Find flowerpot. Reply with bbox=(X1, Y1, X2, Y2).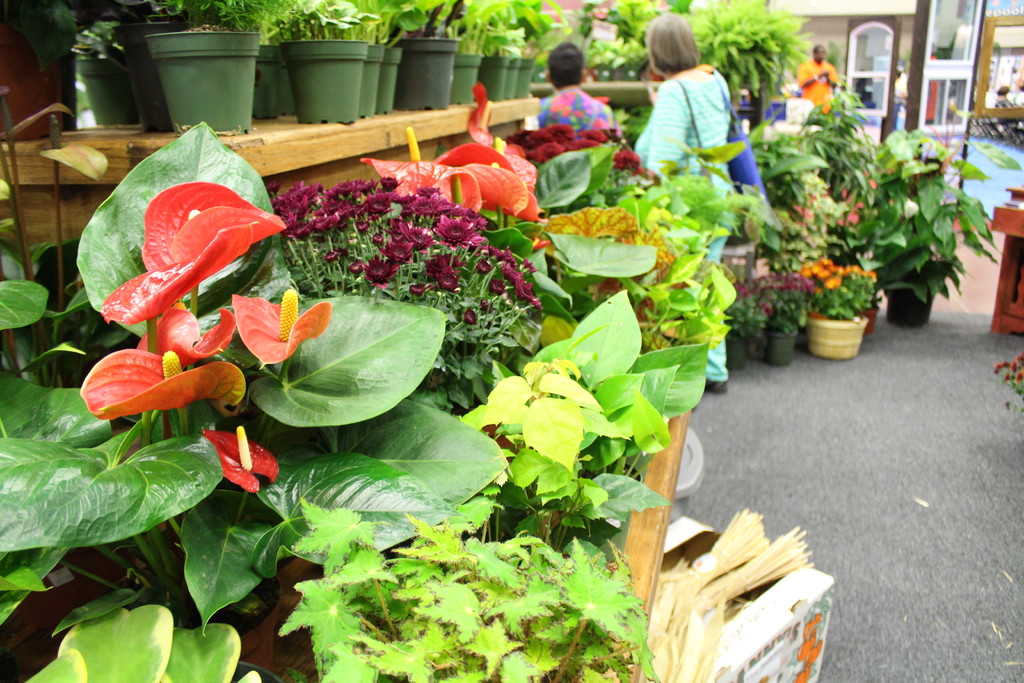
bbox=(252, 45, 287, 120).
